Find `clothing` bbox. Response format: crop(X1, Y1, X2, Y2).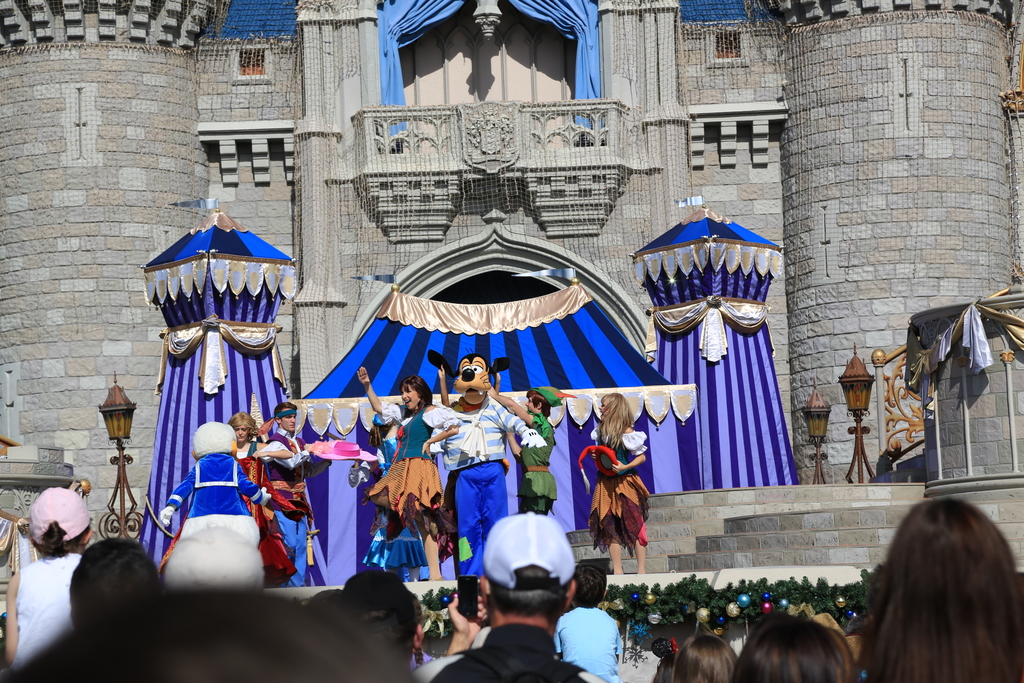
crop(257, 427, 303, 588).
